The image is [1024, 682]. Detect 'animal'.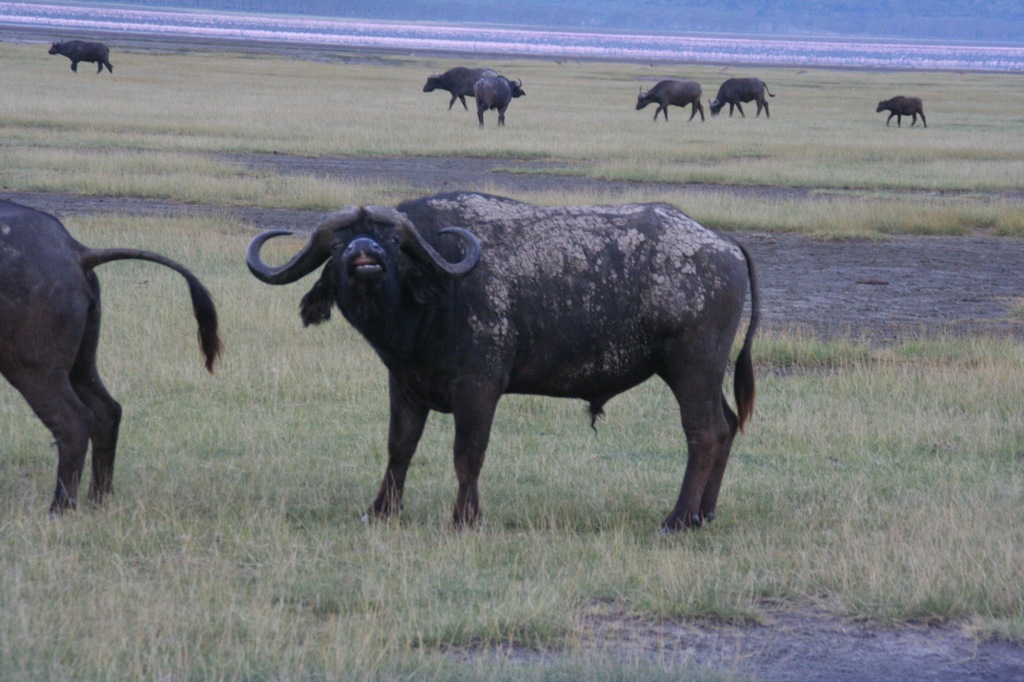
Detection: region(242, 191, 768, 523).
